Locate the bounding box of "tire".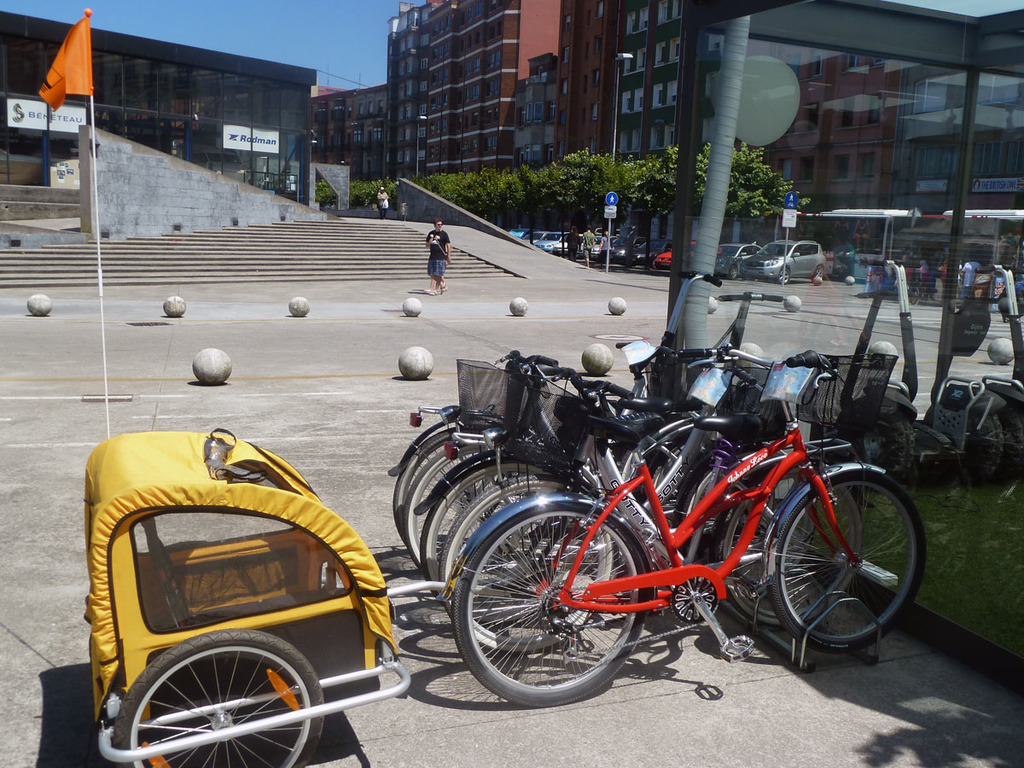
Bounding box: (left=765, top=473, right=925, bottom=653).
